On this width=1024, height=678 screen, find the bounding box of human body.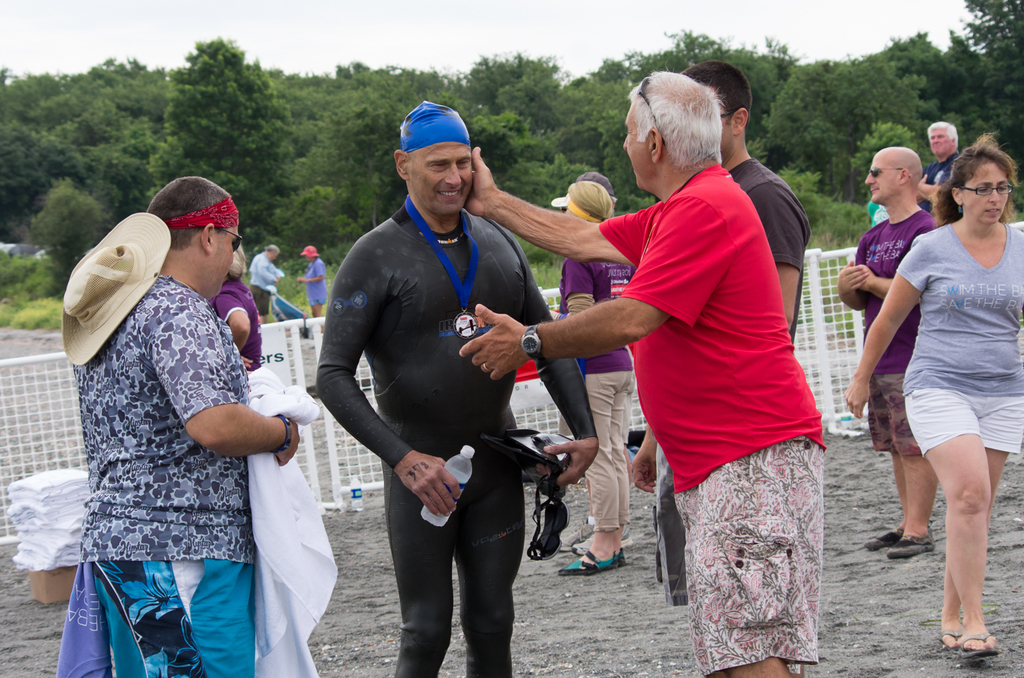
Bounding box: (left=298, top=257, right=328, bottom=317).
